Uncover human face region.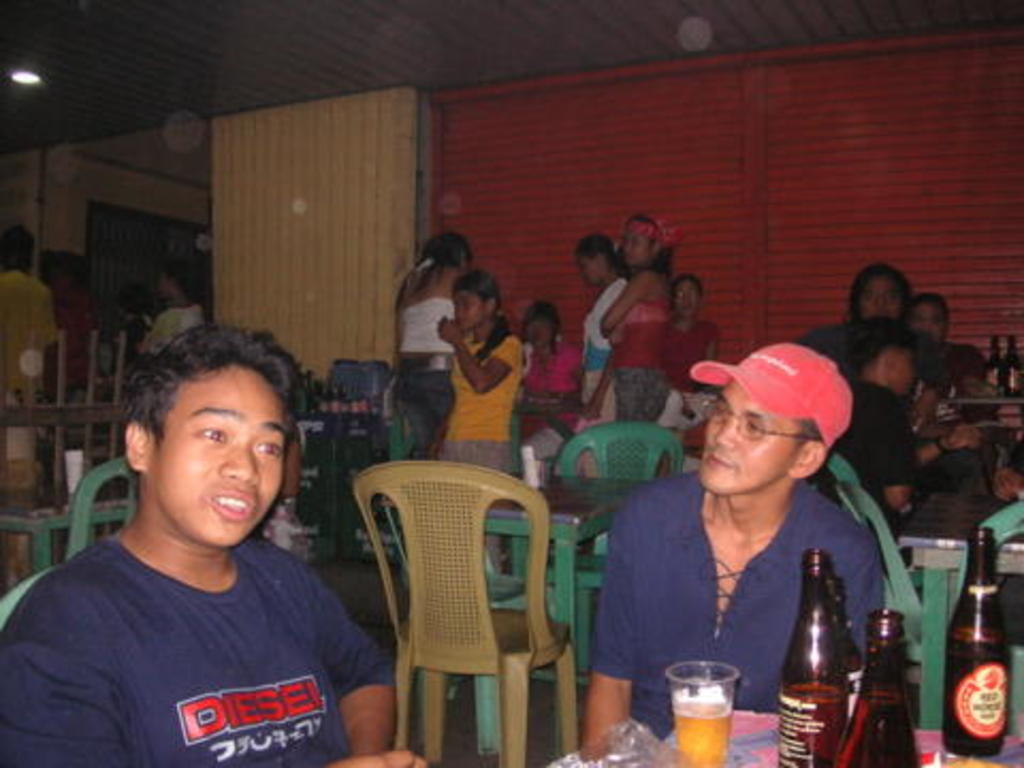
Uncovered: <region>151, 358, 305, 548</region>.
